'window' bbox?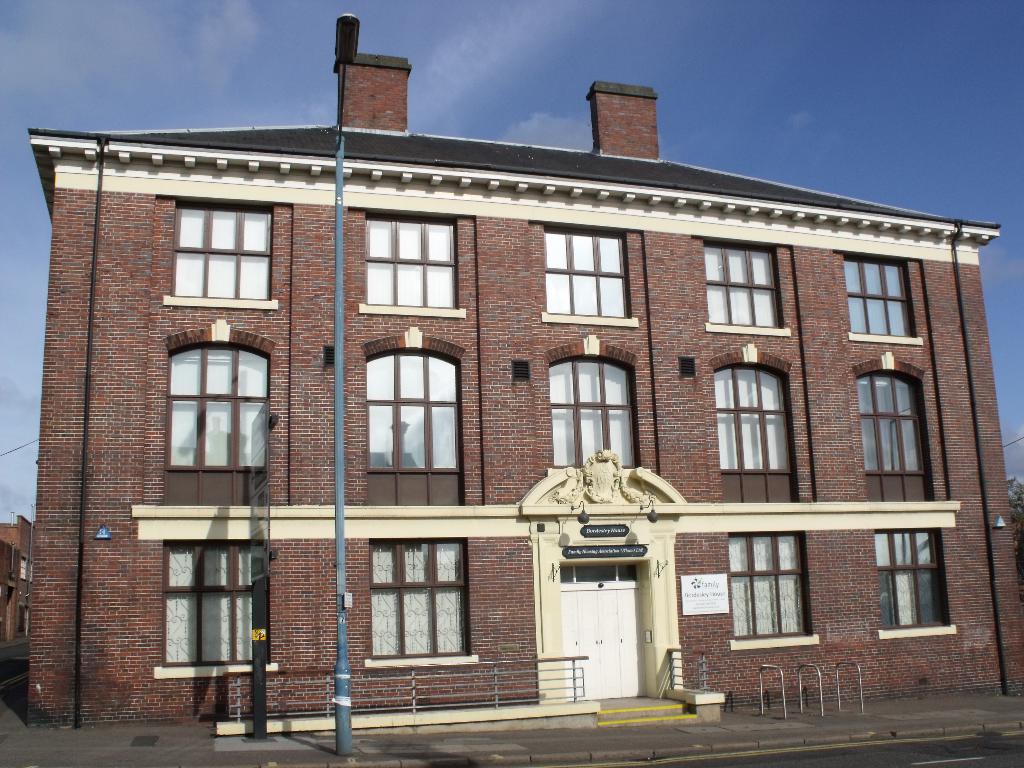
(left=547, top=223, right=632, bottom=316)
